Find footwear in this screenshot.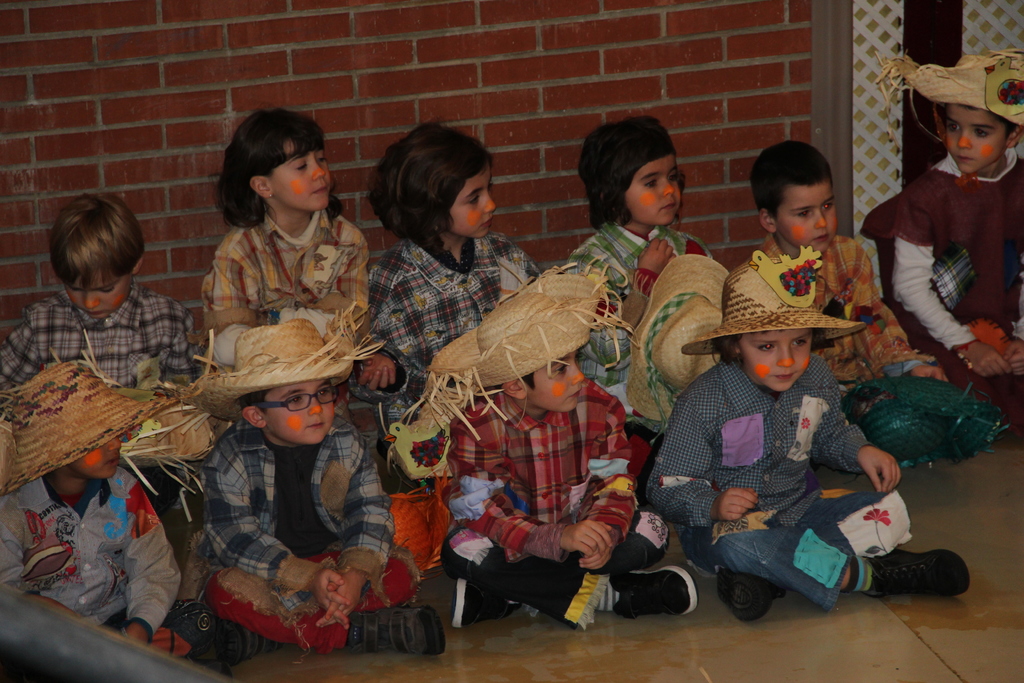
The bounding box for footwear is 714:568:785:623.
